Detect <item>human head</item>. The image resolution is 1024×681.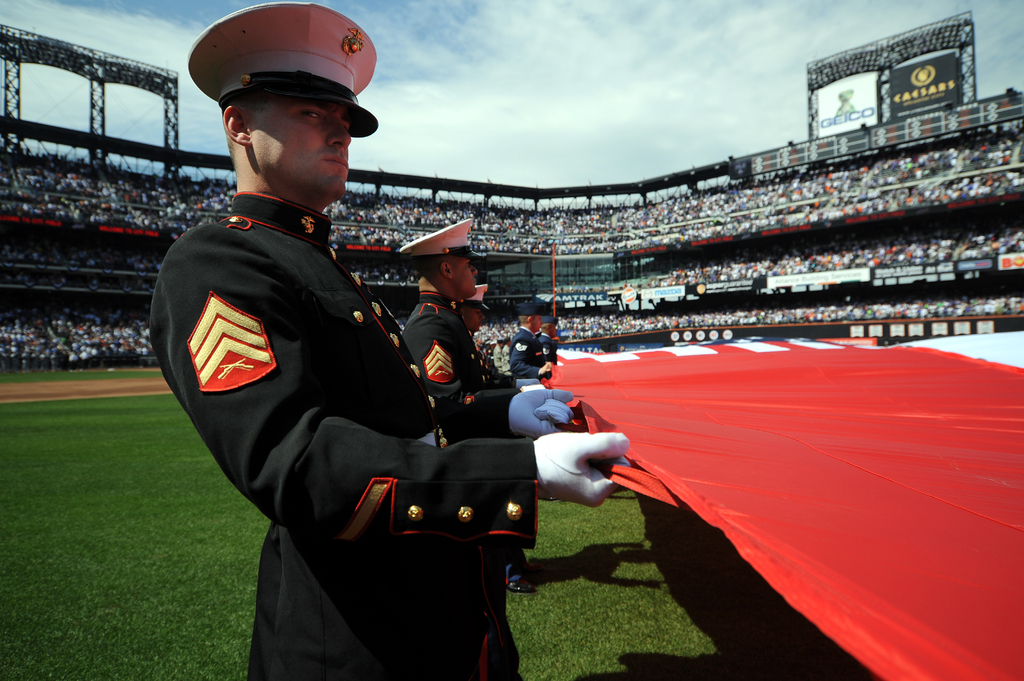
419/235/481/298.
